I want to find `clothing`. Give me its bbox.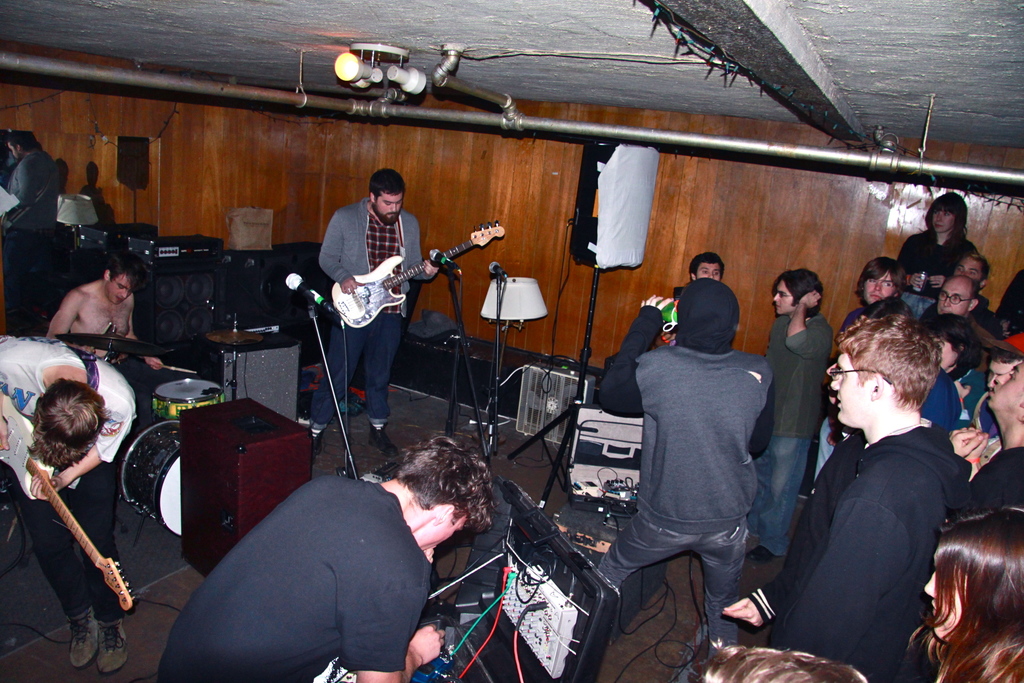
<region>974, 306, 1004, 344</region>.
